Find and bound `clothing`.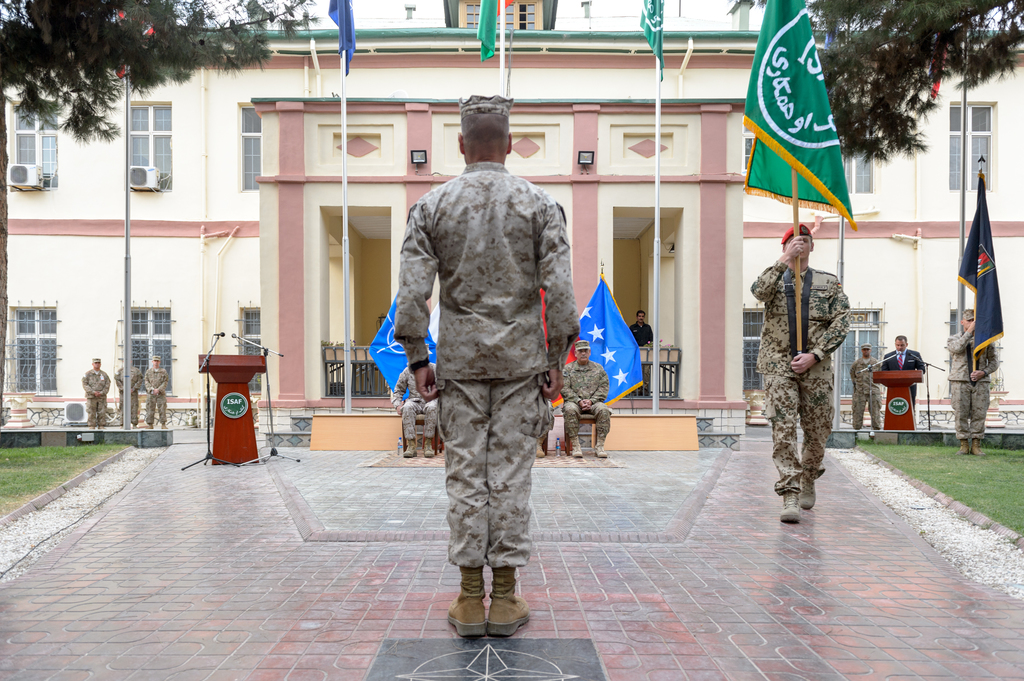
Bound: 845 352 880 428.
